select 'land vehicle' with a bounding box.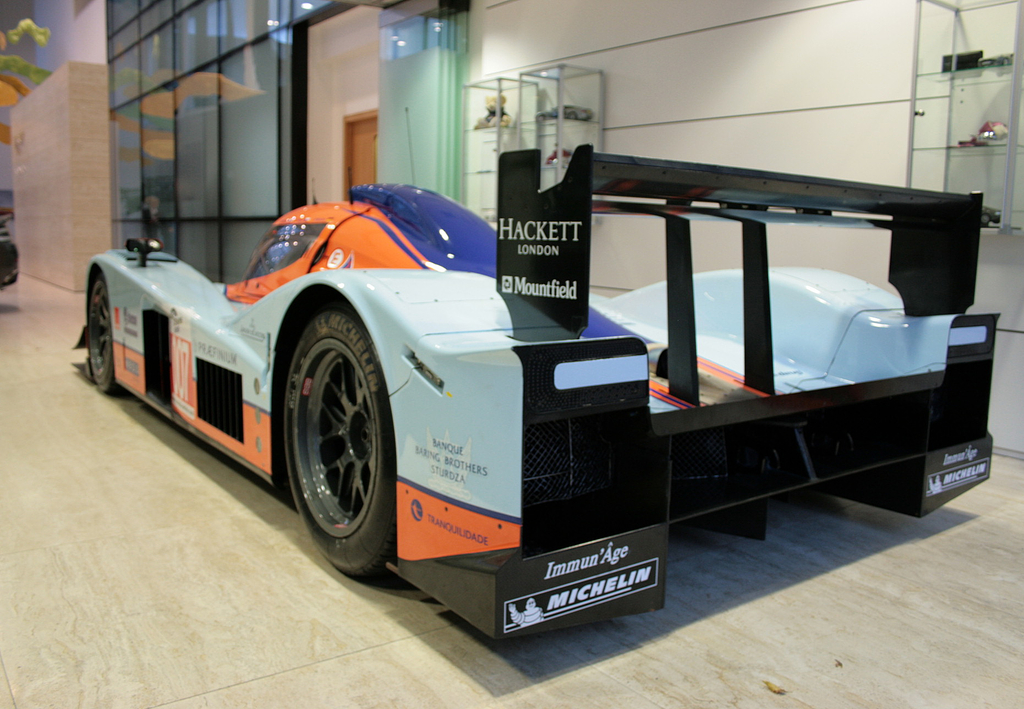
[14,124,957,605].
